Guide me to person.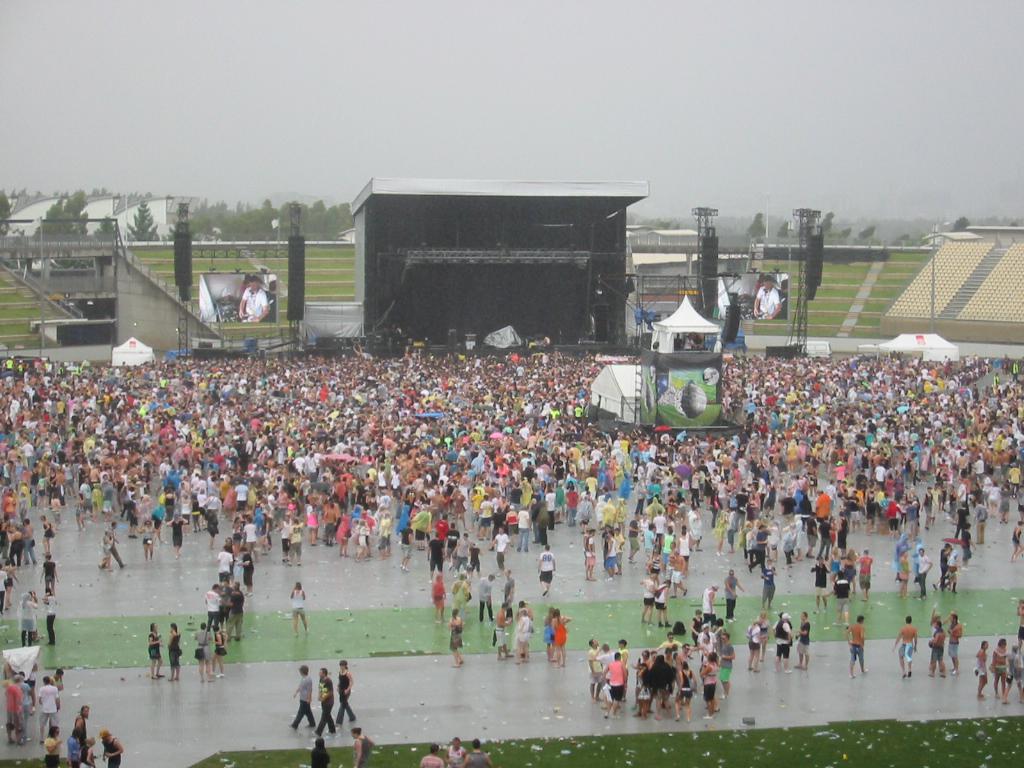
Guidance: bbox(77, 736, 103, 767).
